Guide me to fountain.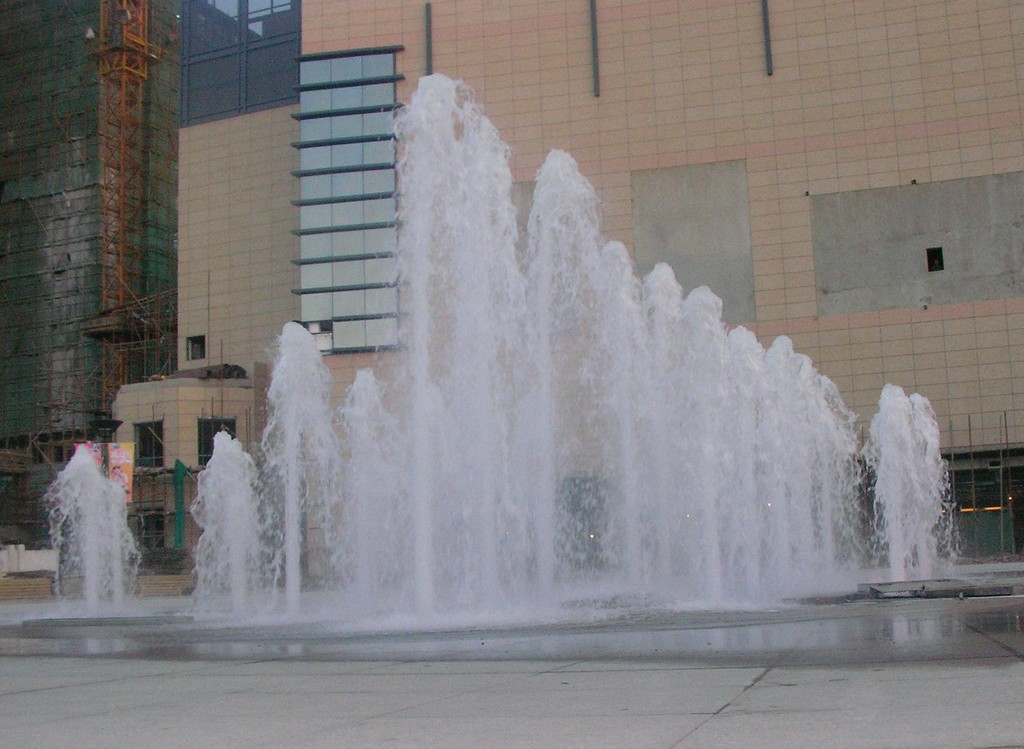
Guidance: BBox(15, 65, 1015, 638).
